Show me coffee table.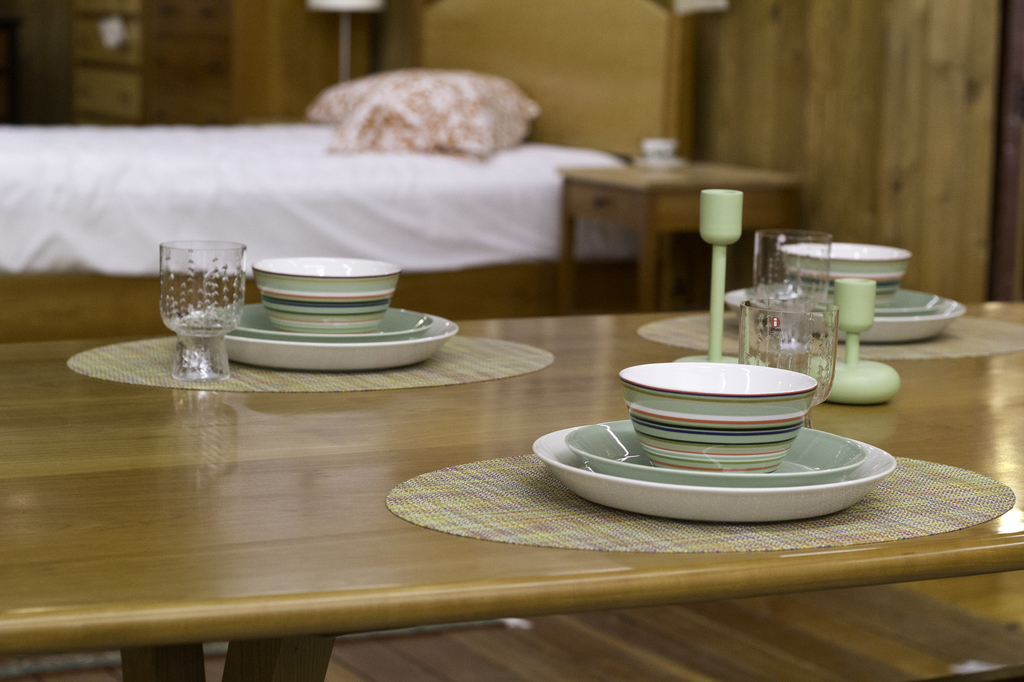
coffee table is here: rect(556, 152, 805, 317).
